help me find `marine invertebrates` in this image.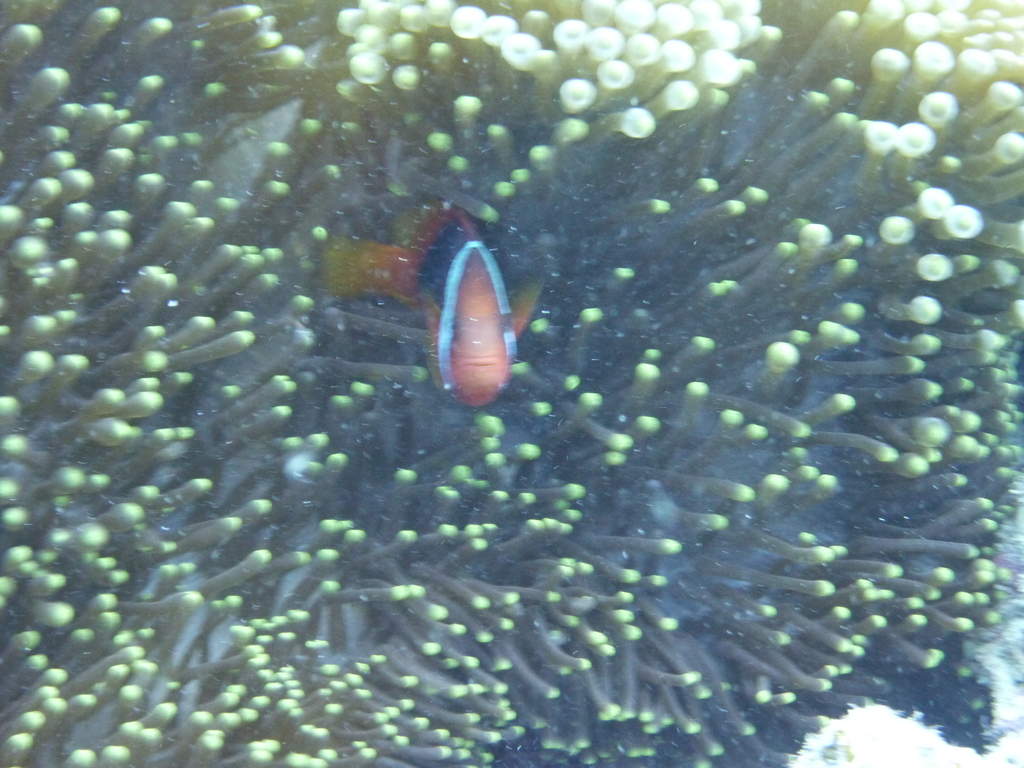
Found it: locate(89, 18, 959, 767).
